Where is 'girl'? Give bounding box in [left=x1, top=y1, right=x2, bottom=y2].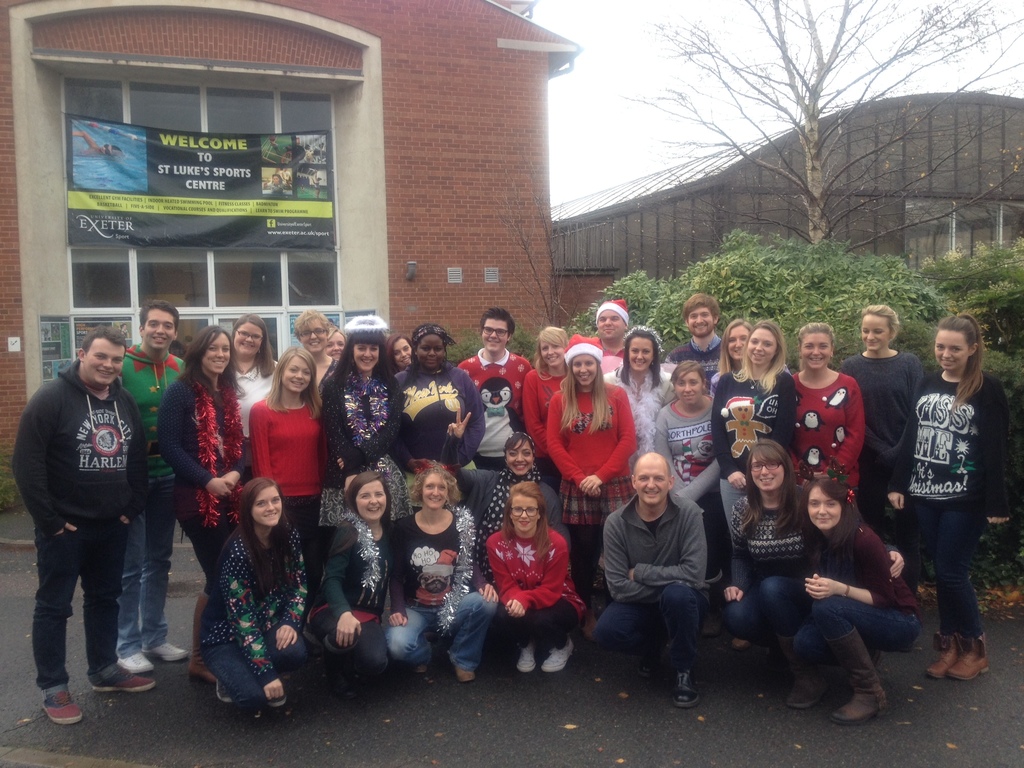
[left=524, top=324, right=570, bottom=495].
